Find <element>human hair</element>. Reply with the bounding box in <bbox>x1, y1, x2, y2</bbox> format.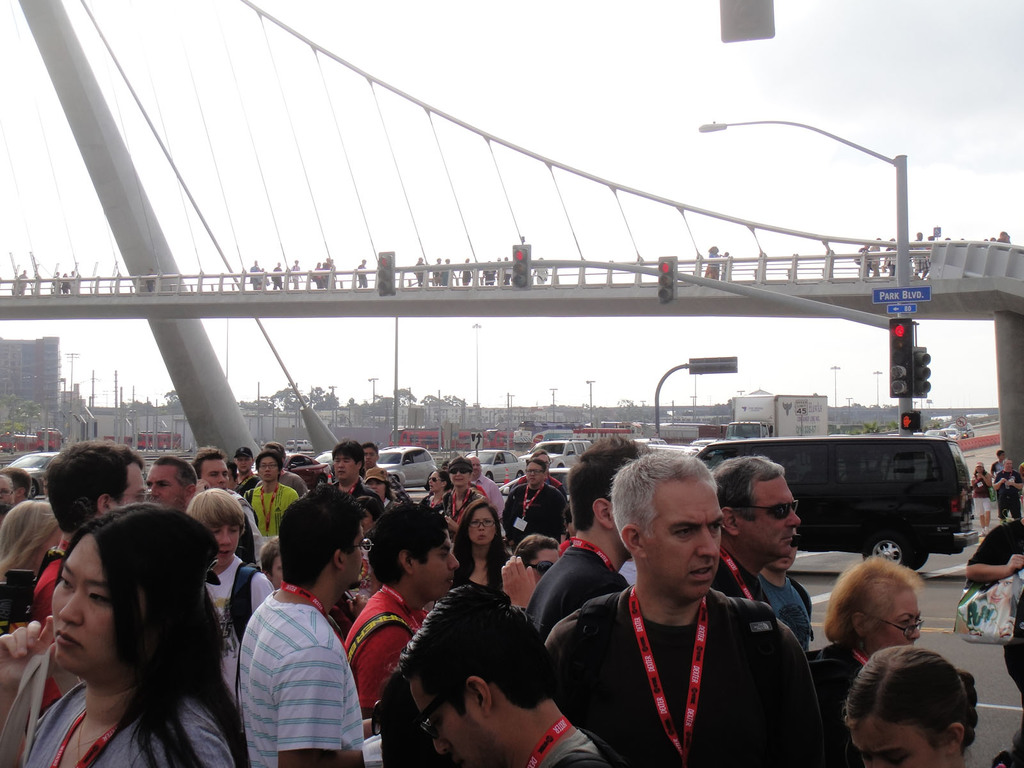
<bbox>260, 537, 276, 575</bbox>.
